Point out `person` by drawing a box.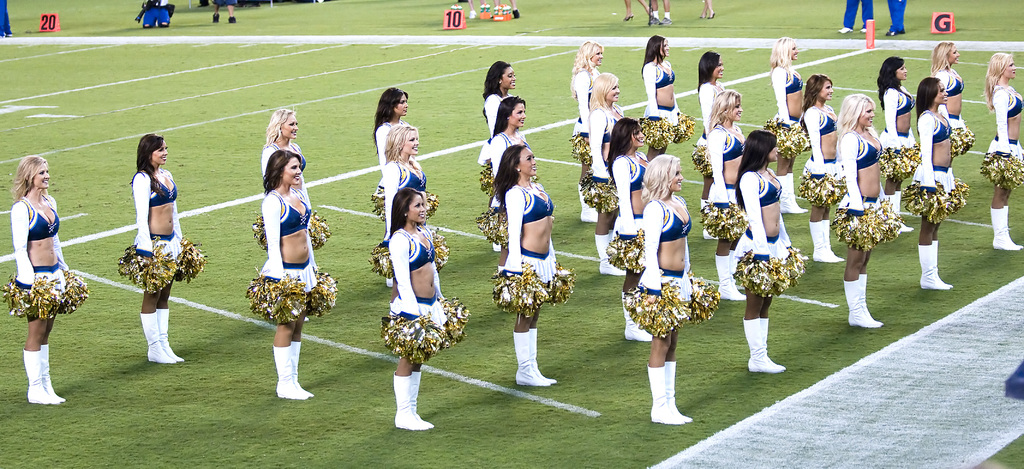
locate(14, 154, 69, 406).
